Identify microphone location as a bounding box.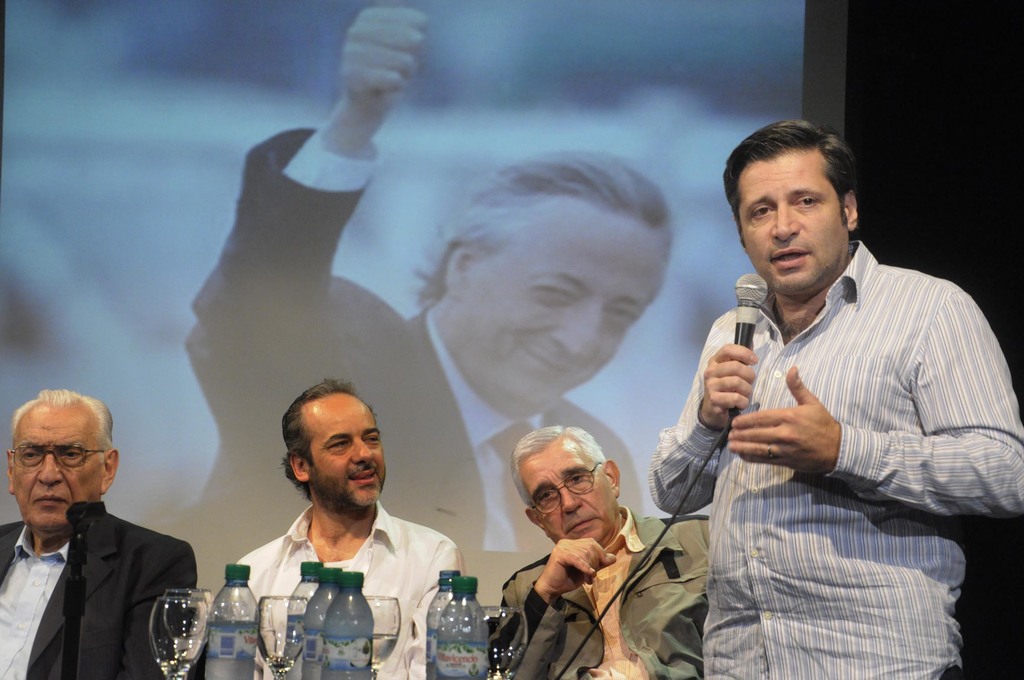
{"x1": 733, "y1": 272, "x2": 765, "y2": 404}.
